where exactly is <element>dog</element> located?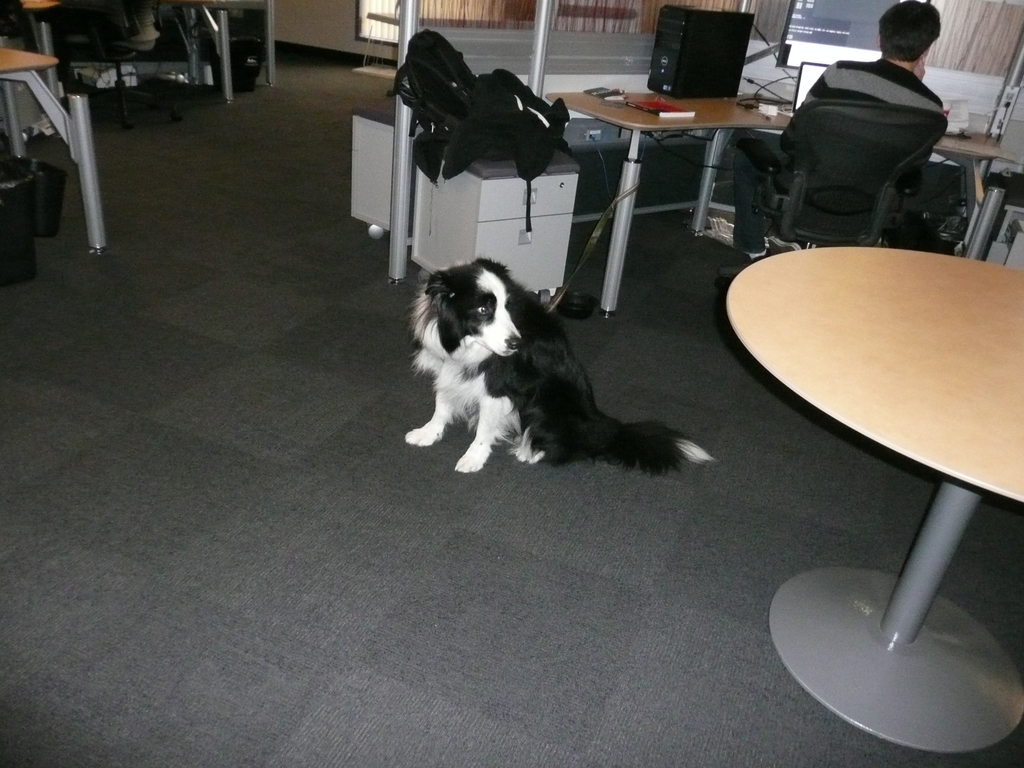
Its bounding box is bbox=(403, 252, 721, 479).
